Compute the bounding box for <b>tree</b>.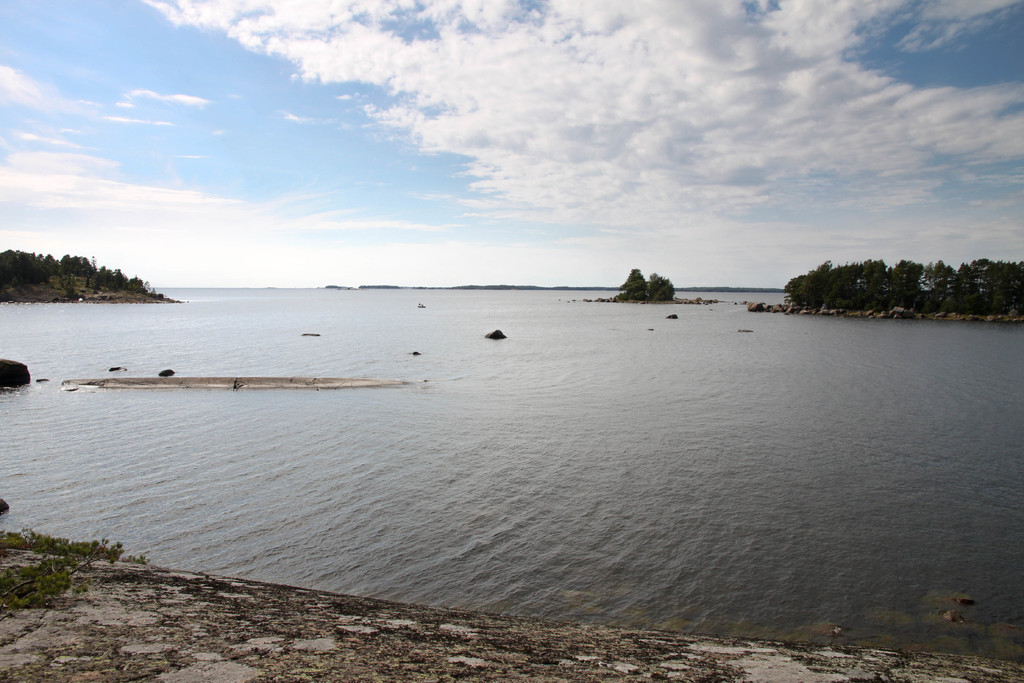
(x1=614, y1=267, x2=685, y2=299).
